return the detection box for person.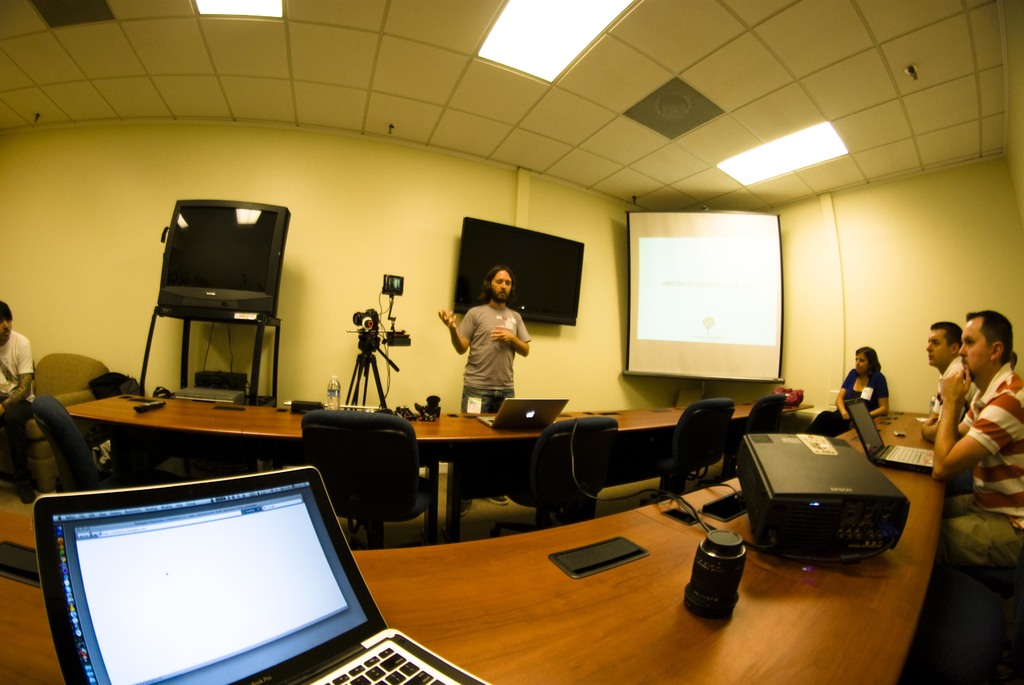
<box>449,265,533,439</box>.
